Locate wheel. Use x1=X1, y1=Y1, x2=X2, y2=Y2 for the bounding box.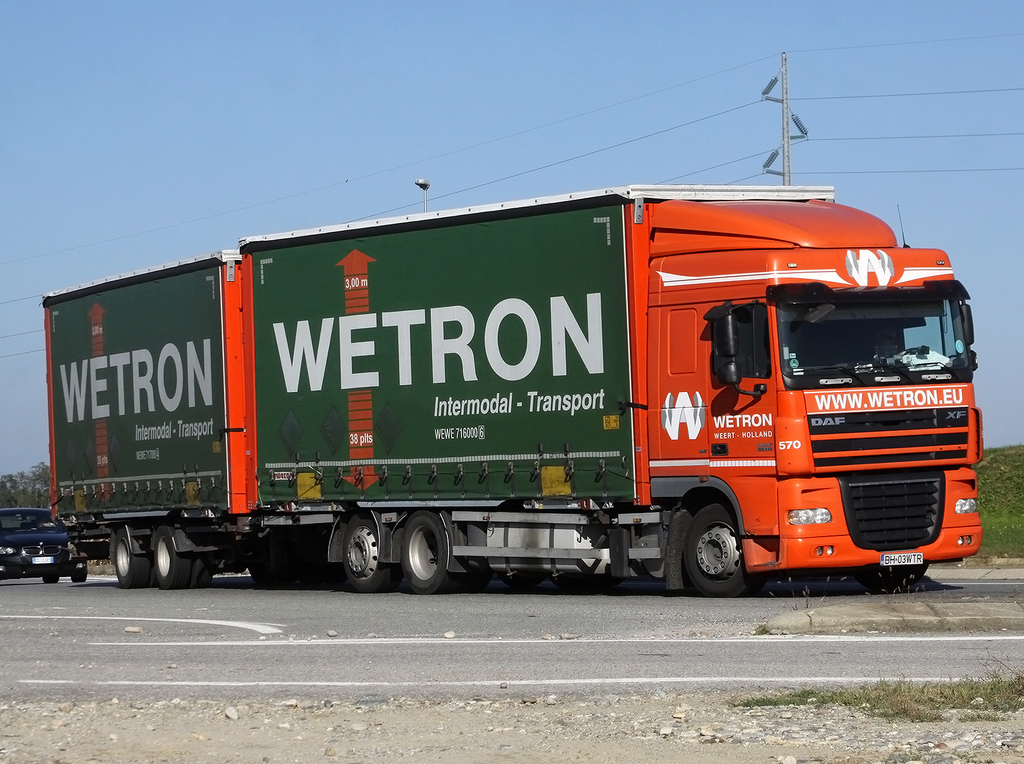
x1=108, y1=529, x2=156, y2=595.
